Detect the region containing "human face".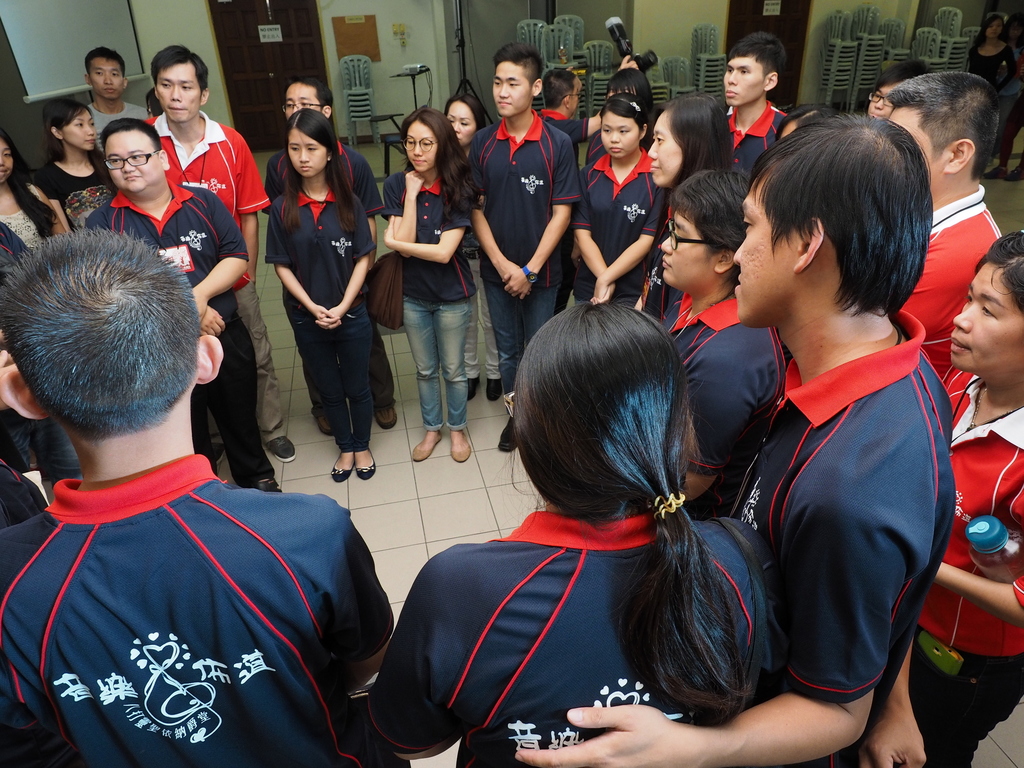
986:16:1004:39.
